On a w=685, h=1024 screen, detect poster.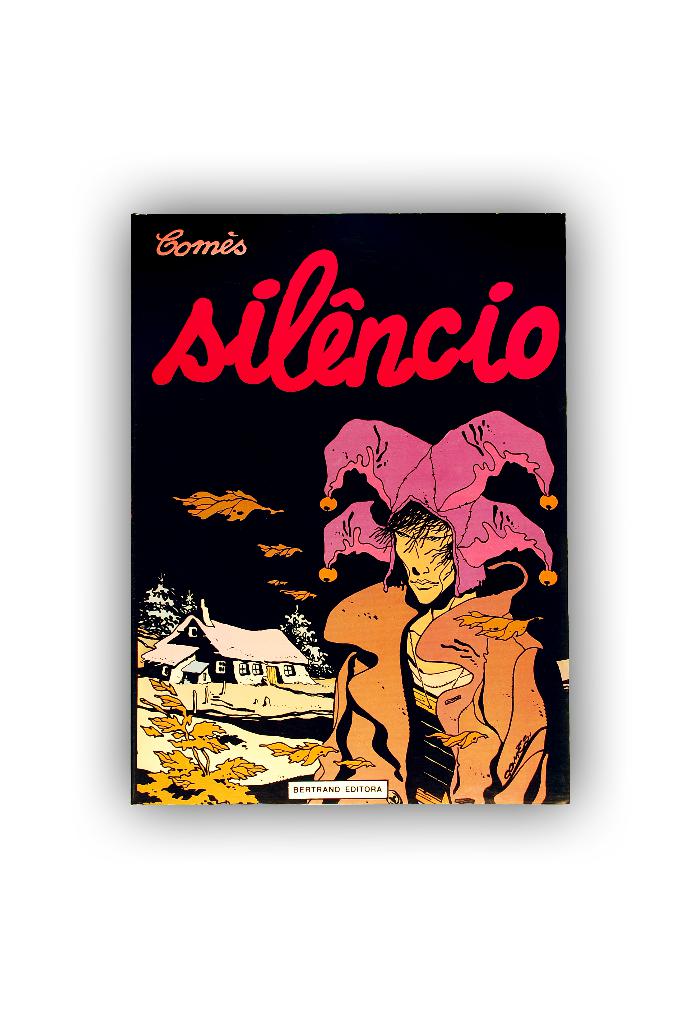
124, 209, 576, 812.
